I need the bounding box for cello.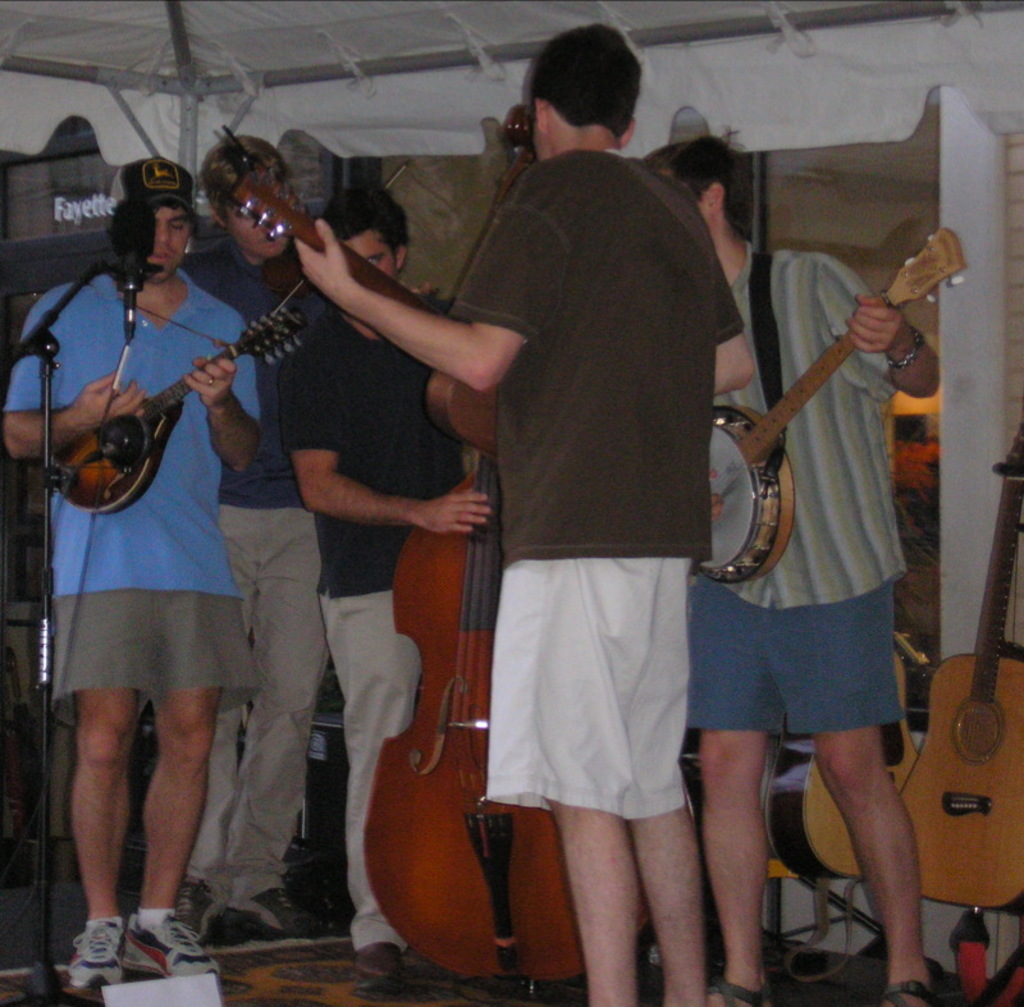
Here it is: 51,303,310,516.
